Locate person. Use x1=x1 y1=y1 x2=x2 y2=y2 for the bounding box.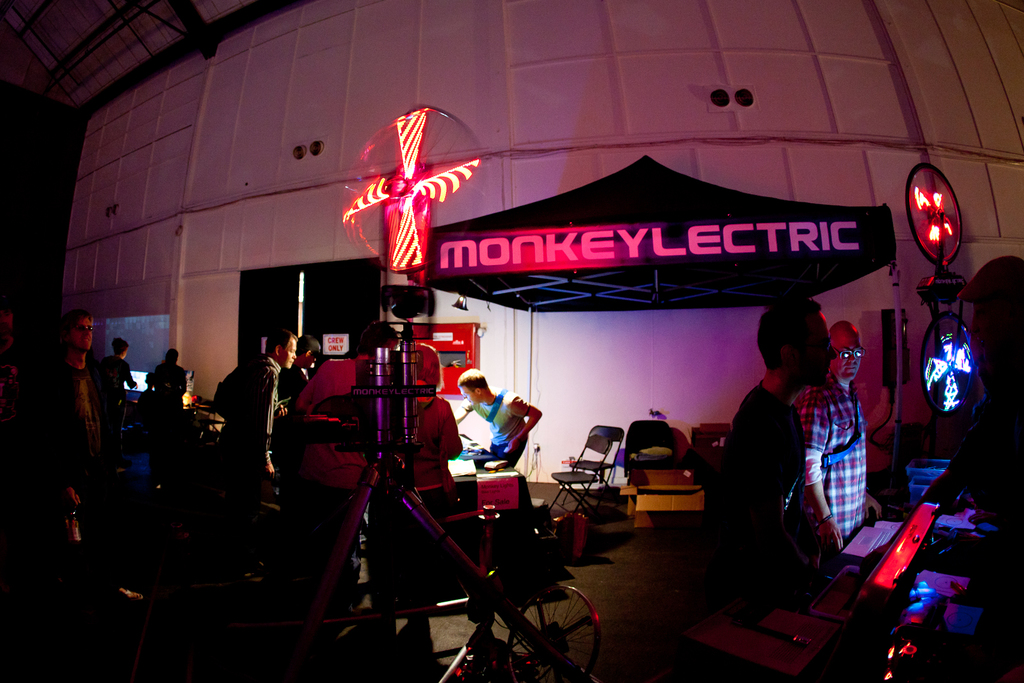
x1=266 y1=333 x2=325 y2=398.
